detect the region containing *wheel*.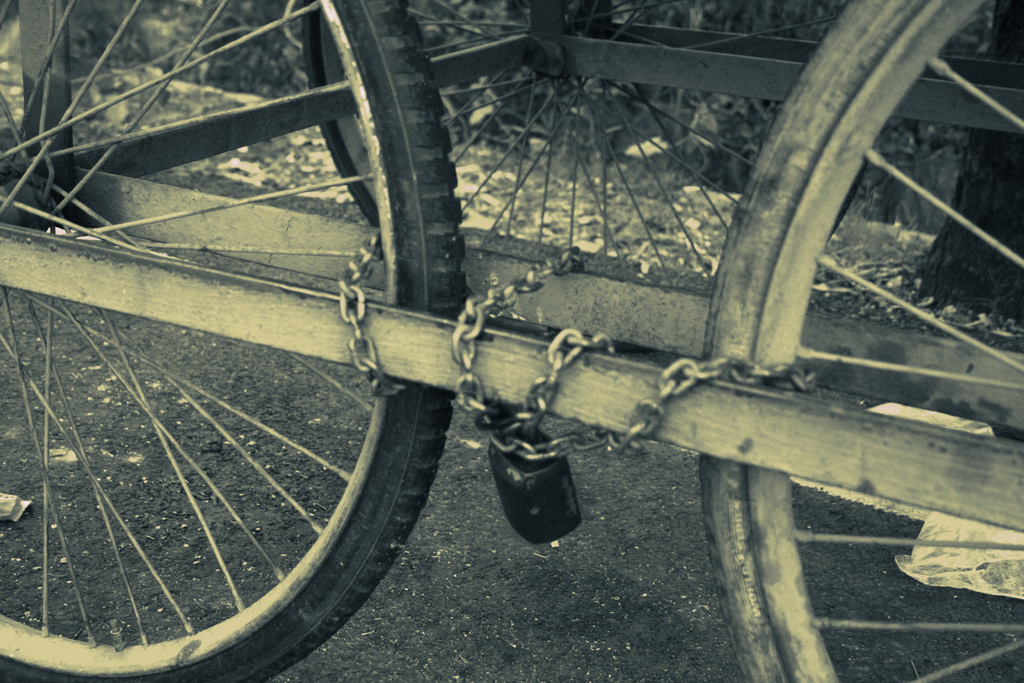
[left=699, top=0, right=1022, bottom=682].
